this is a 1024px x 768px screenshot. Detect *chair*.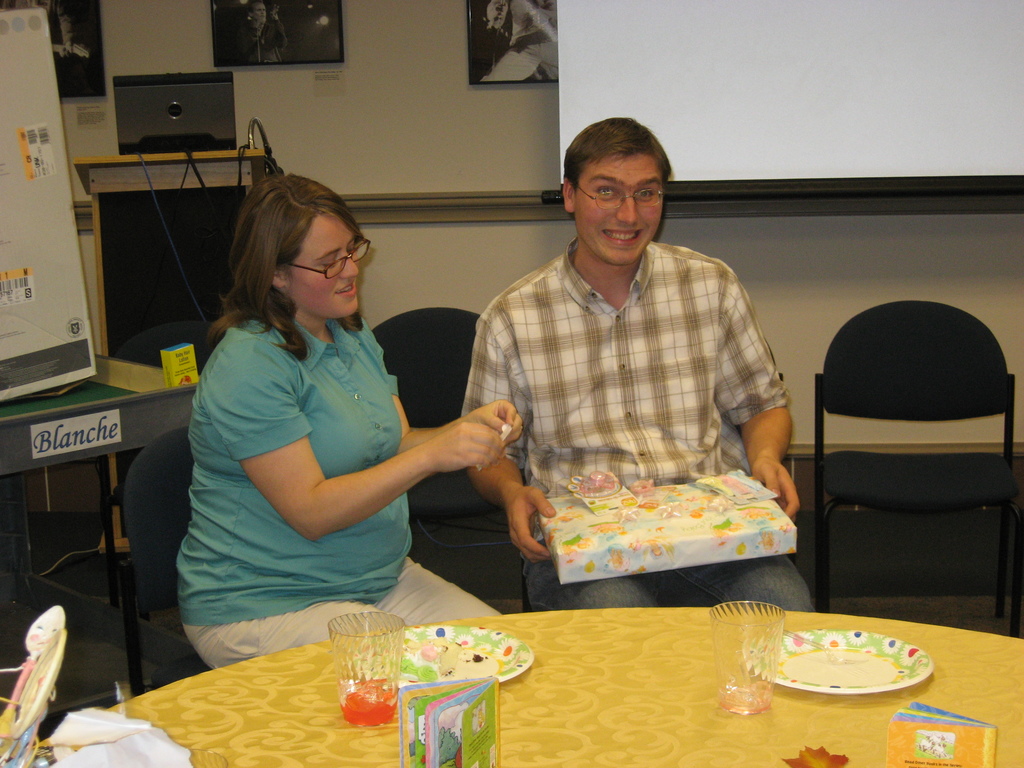
{"x1": 808, "y1": 341, "x2": 1004, "y2": 633}.
